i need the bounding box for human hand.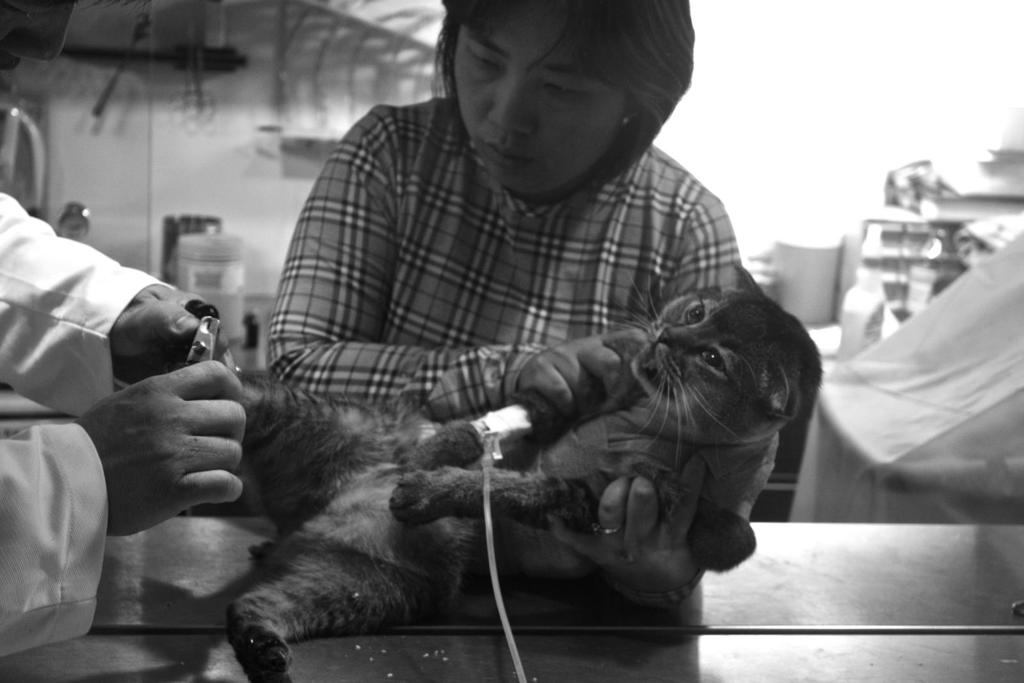
Here it is: l=111, t=284, r=214, b=386.
